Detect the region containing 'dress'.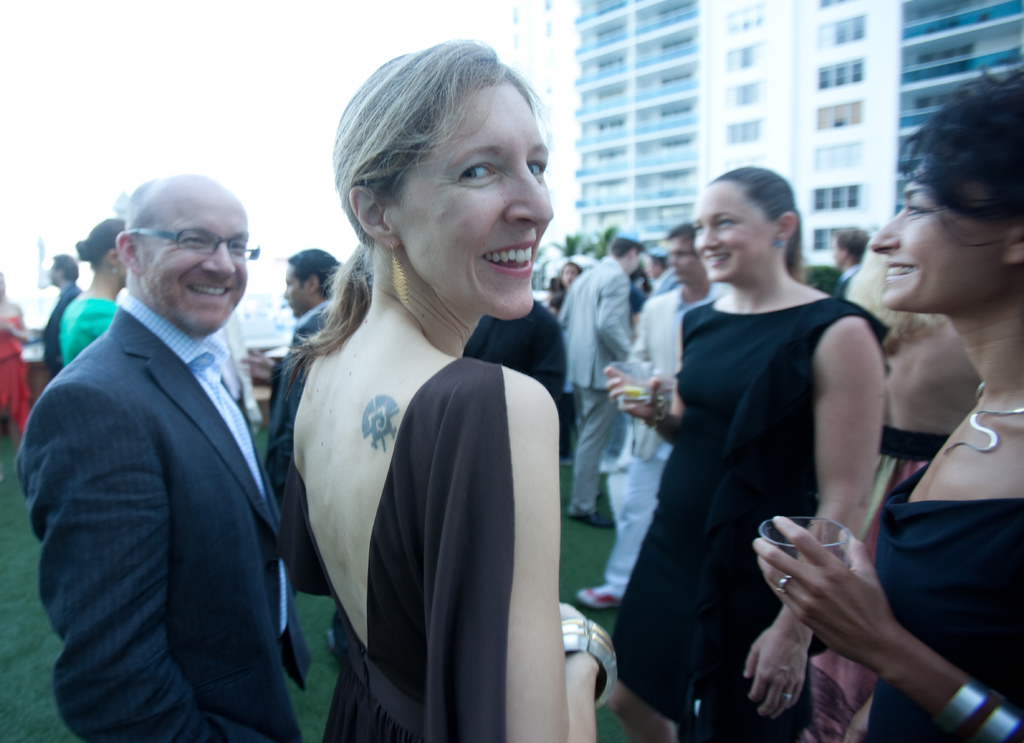
Rect(863, 443, 1023, 742).
